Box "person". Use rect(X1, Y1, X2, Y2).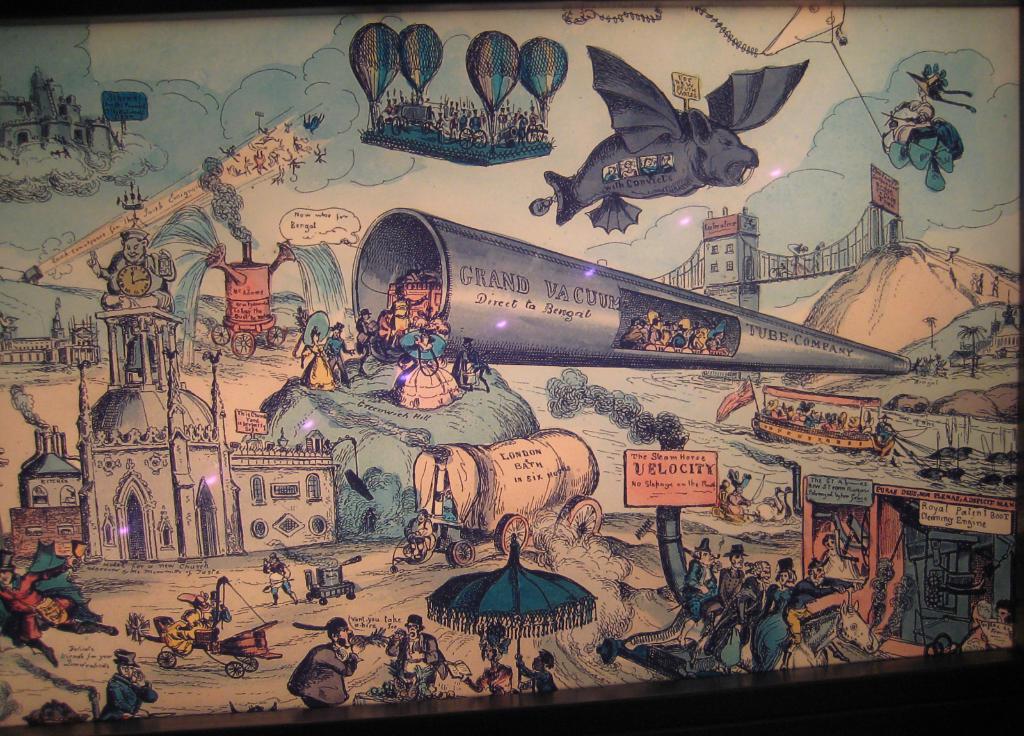
rect(716, 479, 727, 508).
